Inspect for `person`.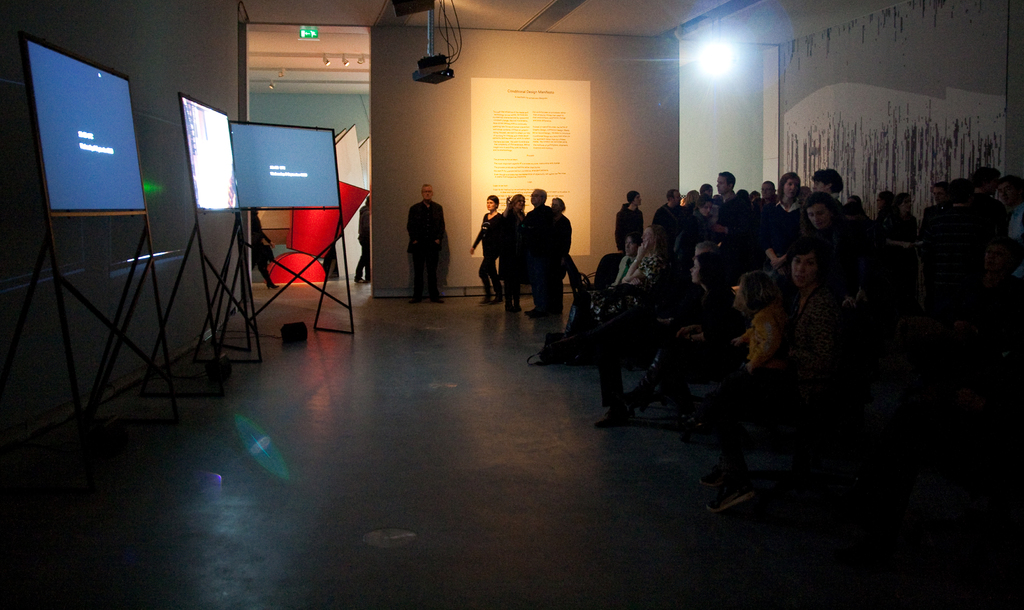
Inspection: [left=645, top=188, right=696, bottom=258].
